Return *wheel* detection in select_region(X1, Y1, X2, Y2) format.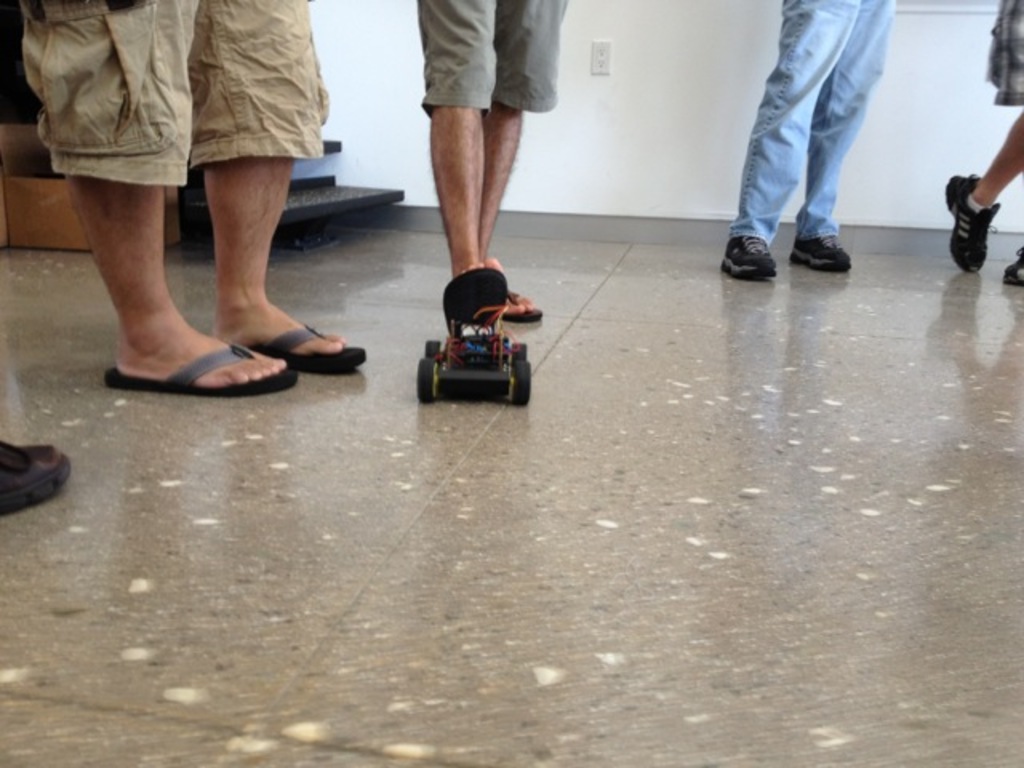
select_region(512, 355, 530, 403).
